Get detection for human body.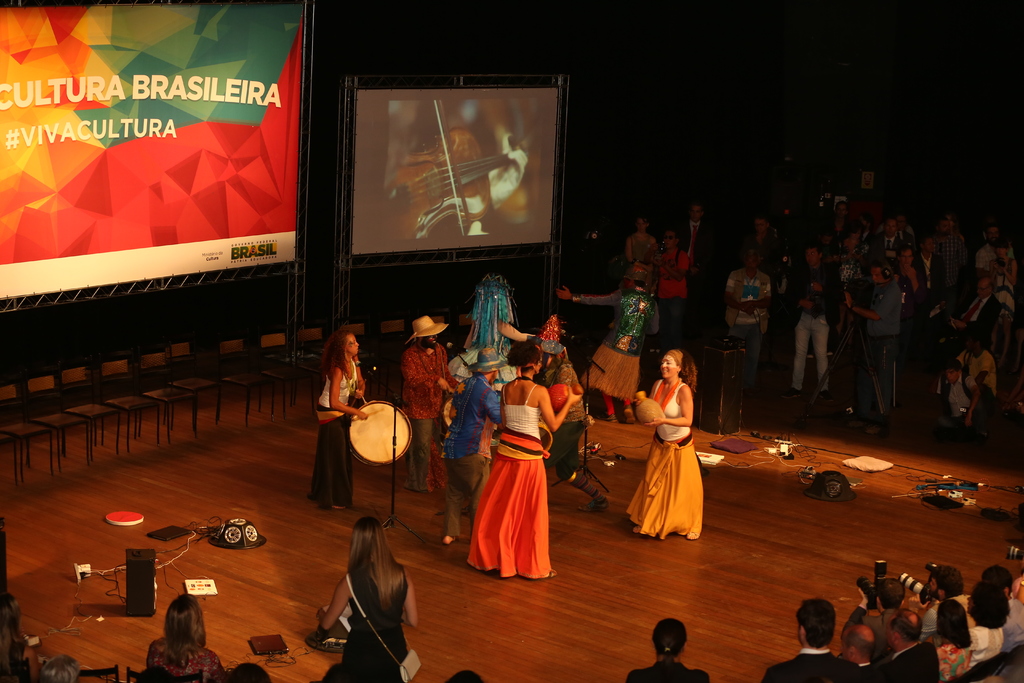
Detection: BBox(852, 659, 886, 682).
